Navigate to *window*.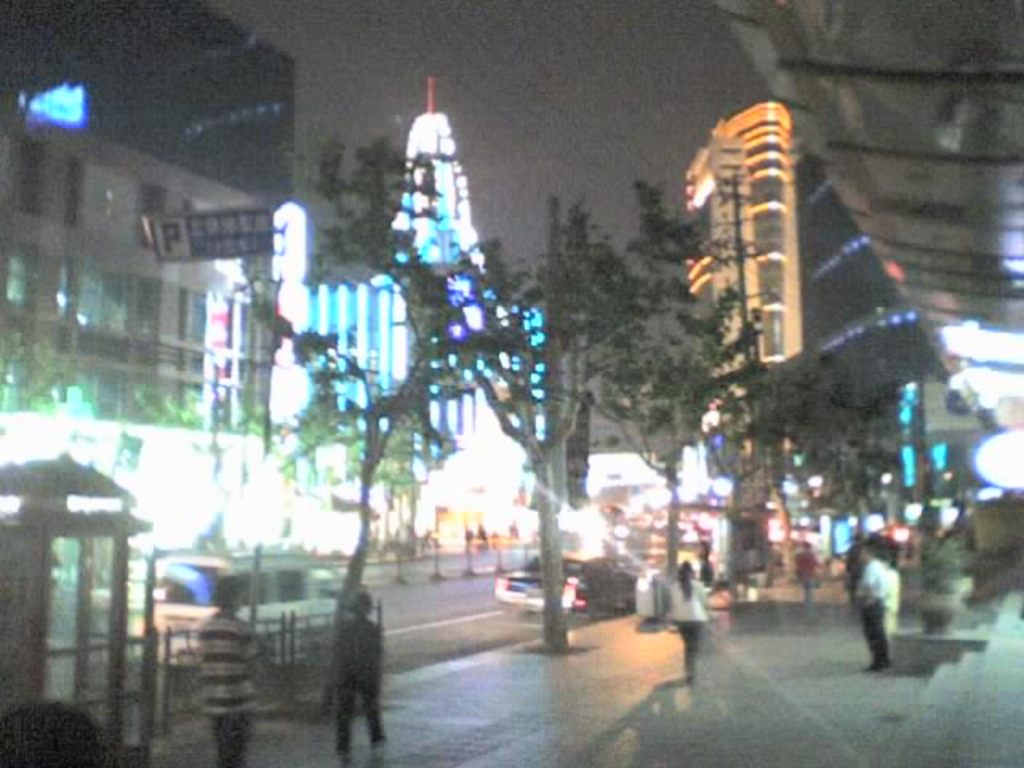
Navigation target: detection(139, 179, 163, 242).
